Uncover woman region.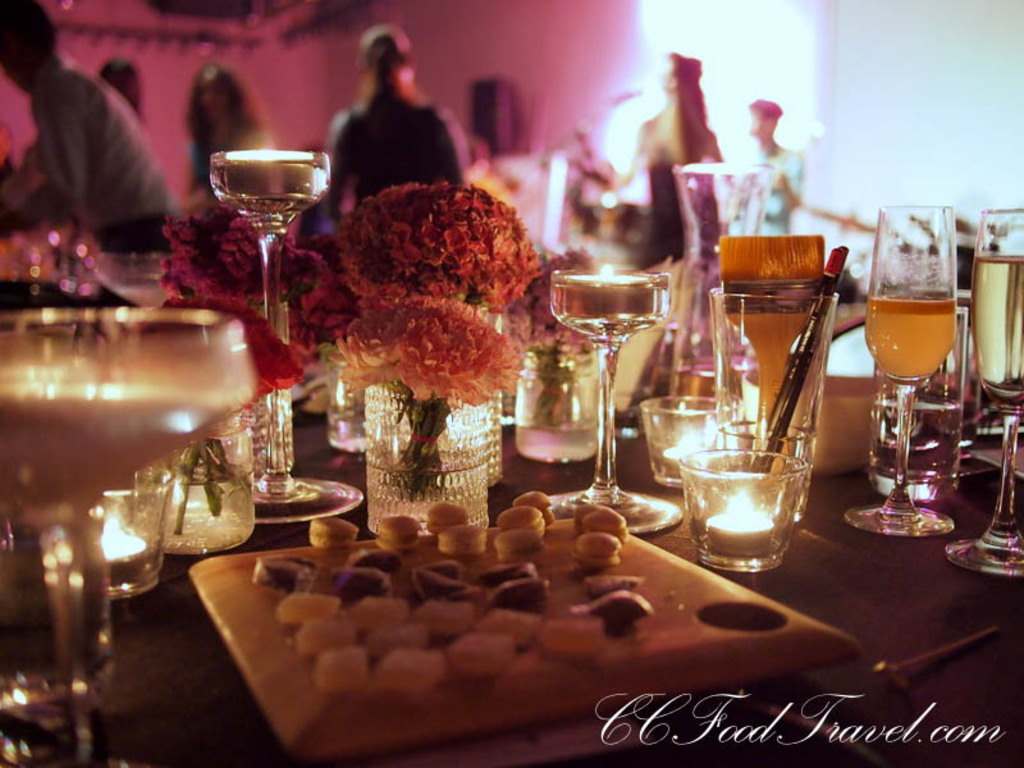
Uncovered: bbox=[184, 60, 274, 212].
